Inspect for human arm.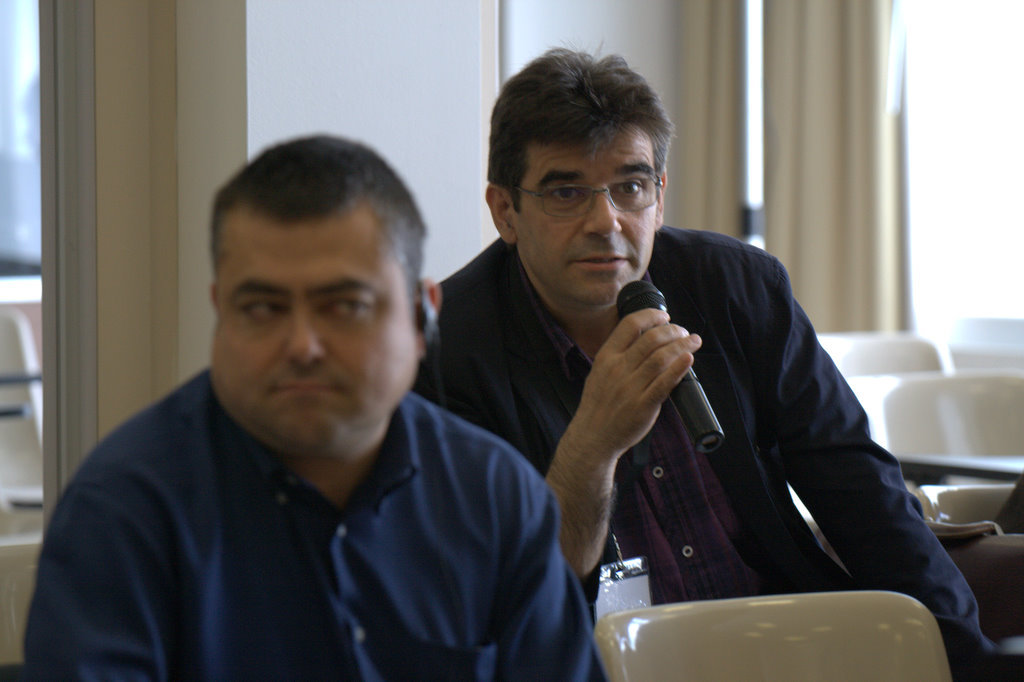
Inspection: bbox(564, 318, 706, 569).
